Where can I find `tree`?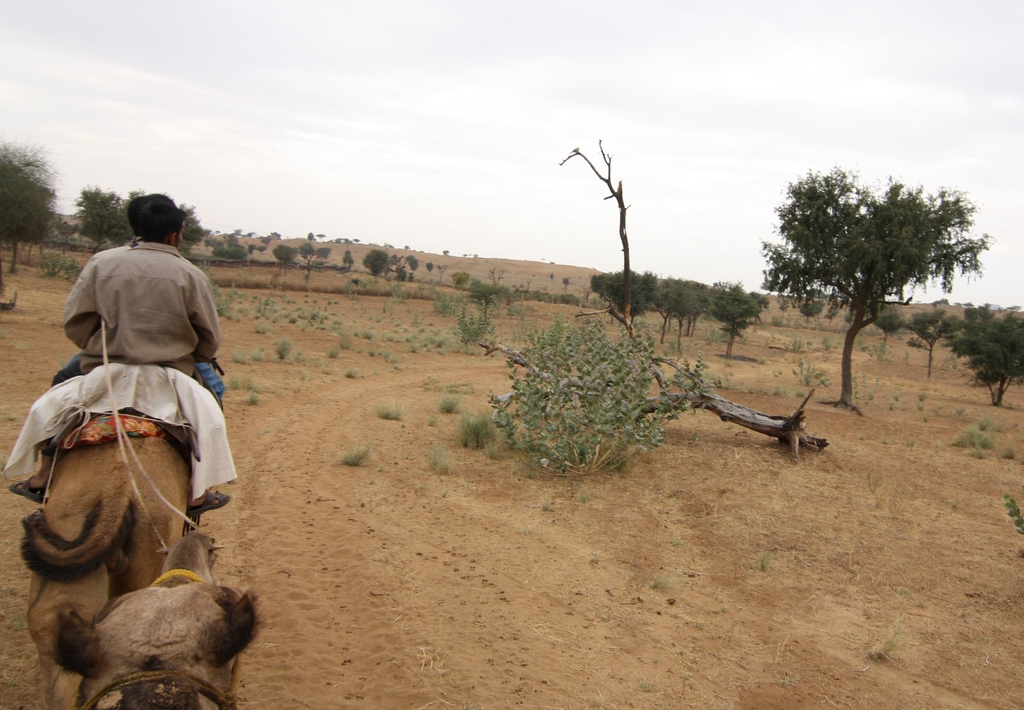
You can find it at (x1=594, y1=250, x2=748, y2=362).
